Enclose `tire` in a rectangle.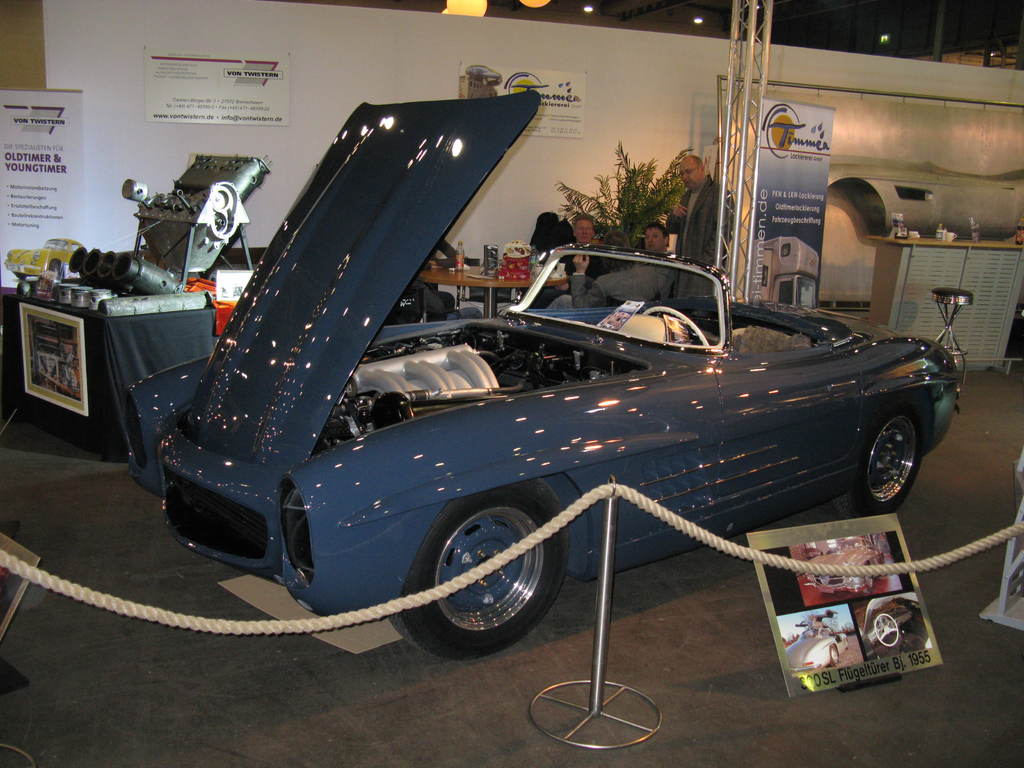
[x1=813, y1=588, x2=836, y2=596].
